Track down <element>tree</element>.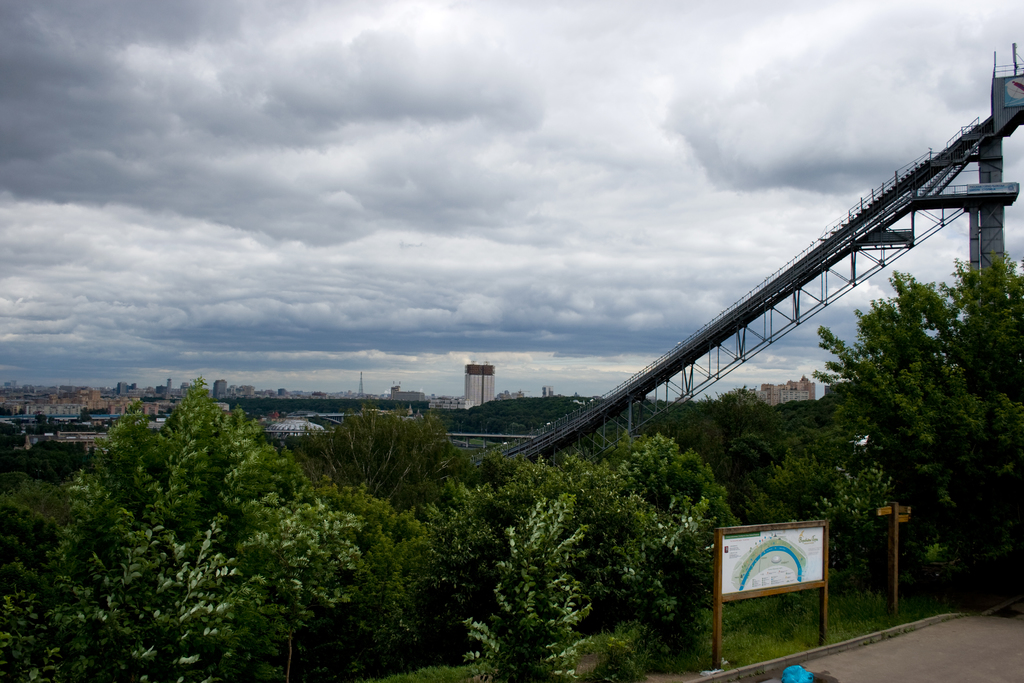
Tracked to <box>454,498,588,682</box>.
